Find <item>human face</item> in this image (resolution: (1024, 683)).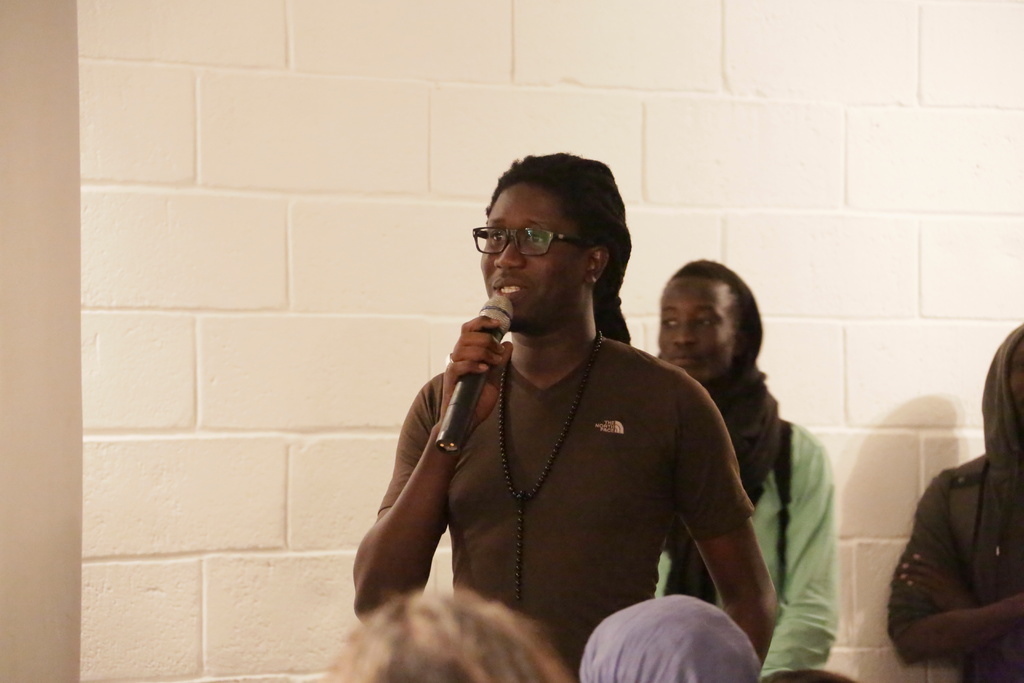
x1=656, y1=274, x2=733, y2=382.
